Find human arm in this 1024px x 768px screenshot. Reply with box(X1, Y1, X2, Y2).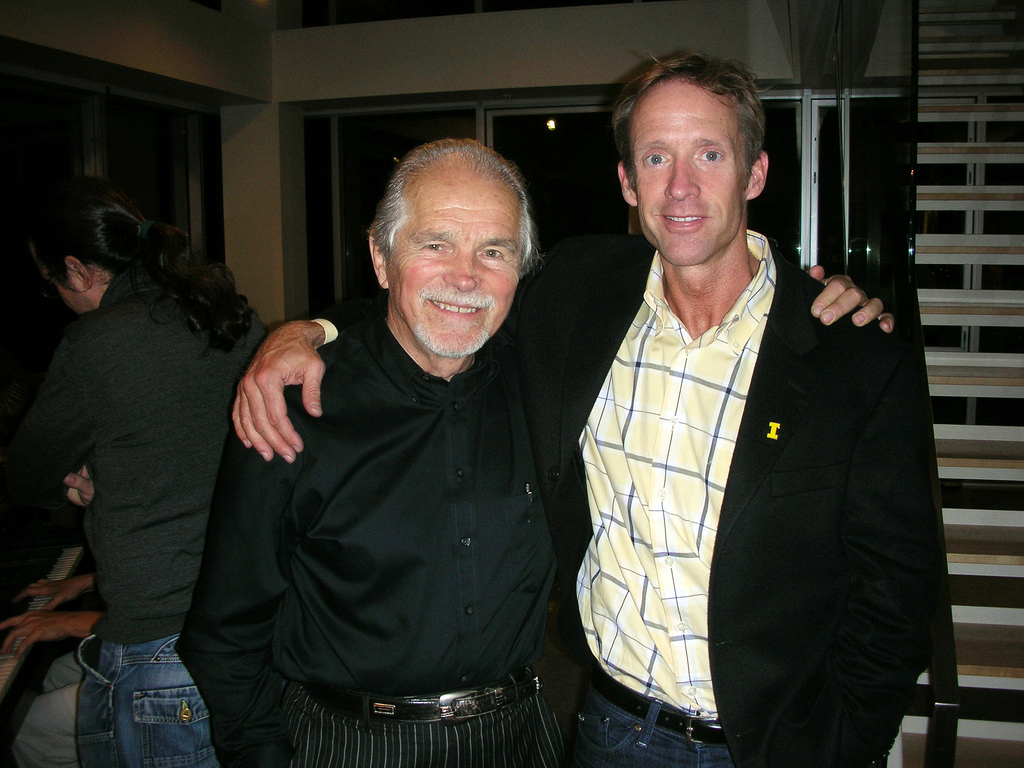
box(225, 296, 393, 470).
